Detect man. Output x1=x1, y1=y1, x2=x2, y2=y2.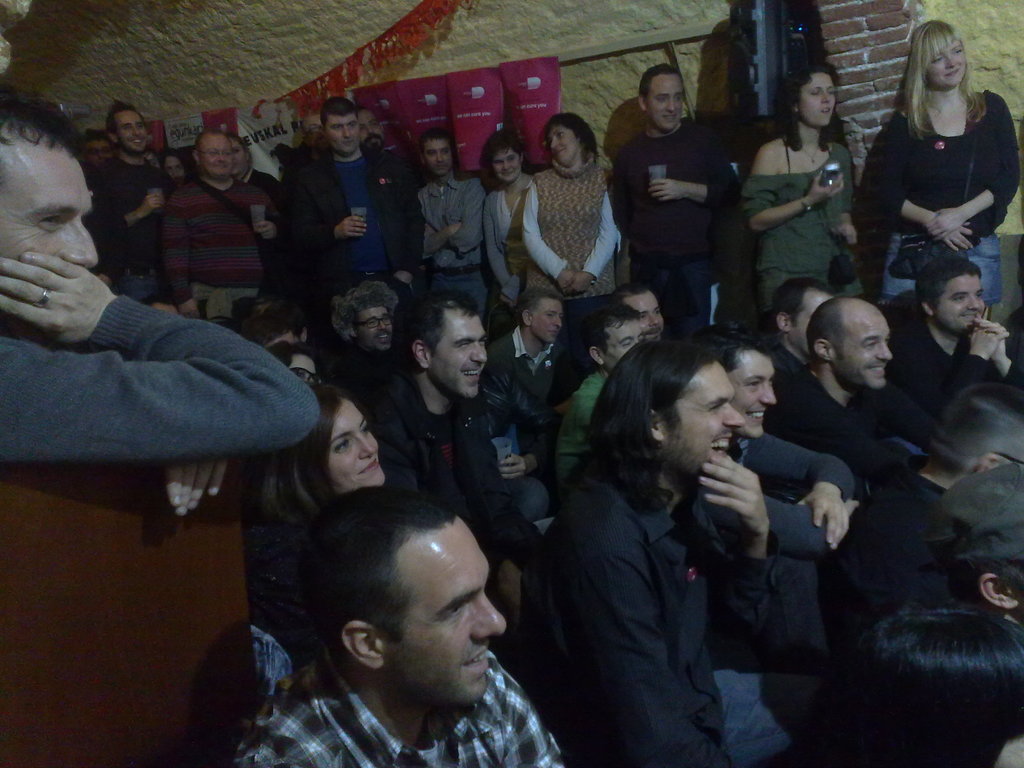
x1=269, y1=439, x2=534, y2=767.
